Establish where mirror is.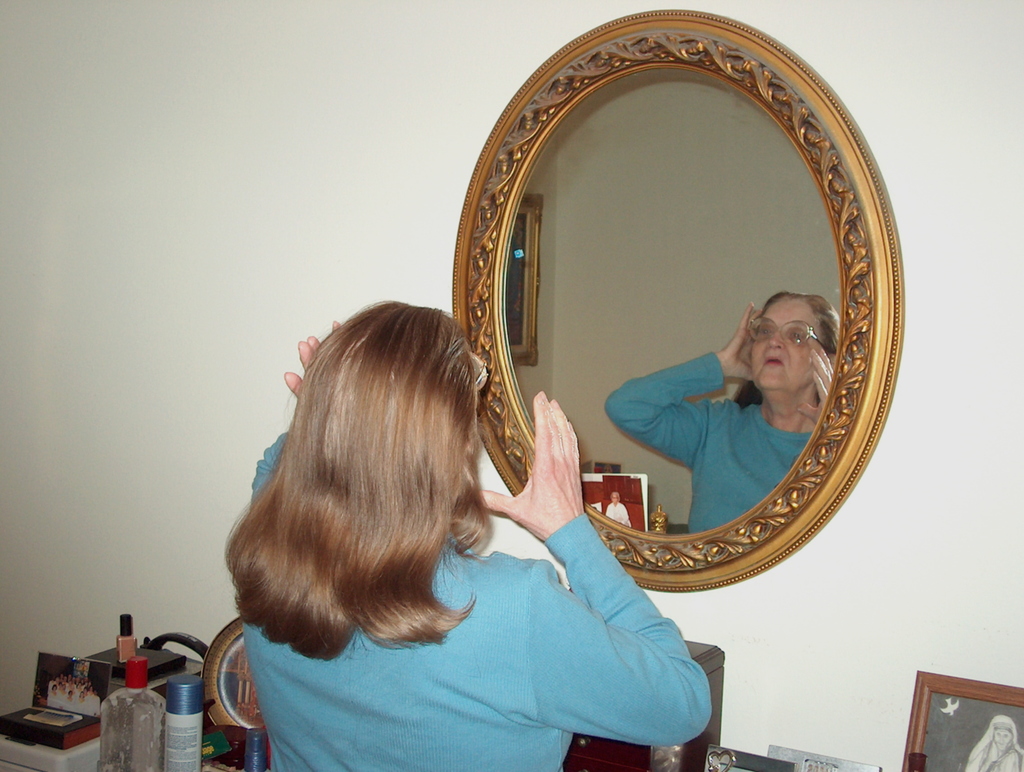
Established at select_region(217, 634, 264, 727).
